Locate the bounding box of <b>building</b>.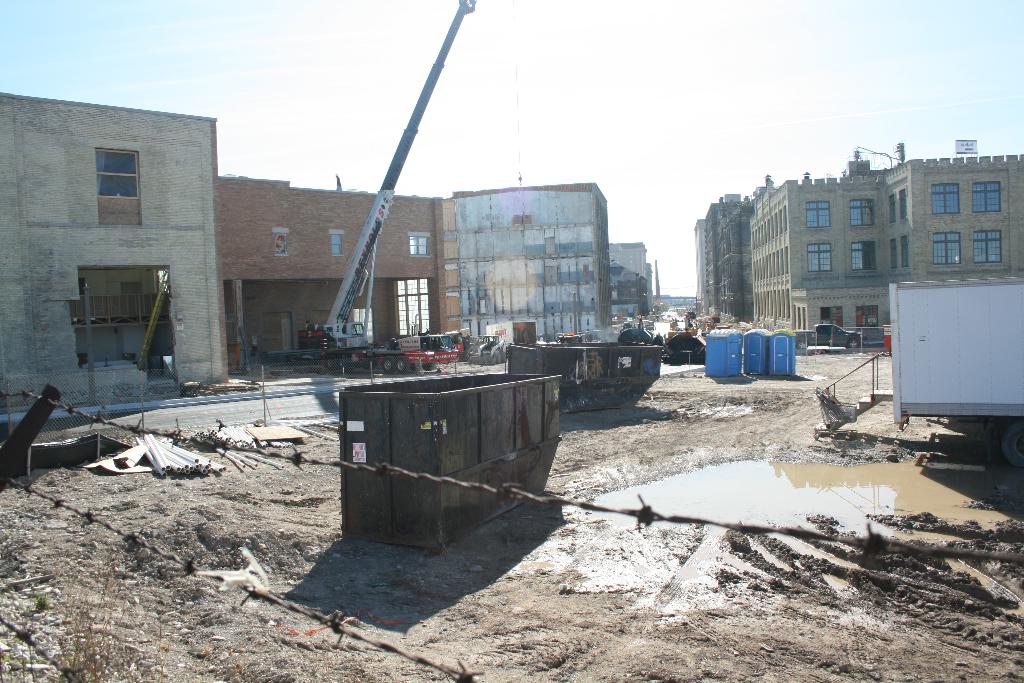
Bounding box: select_region(605, 242, 652, 333).
